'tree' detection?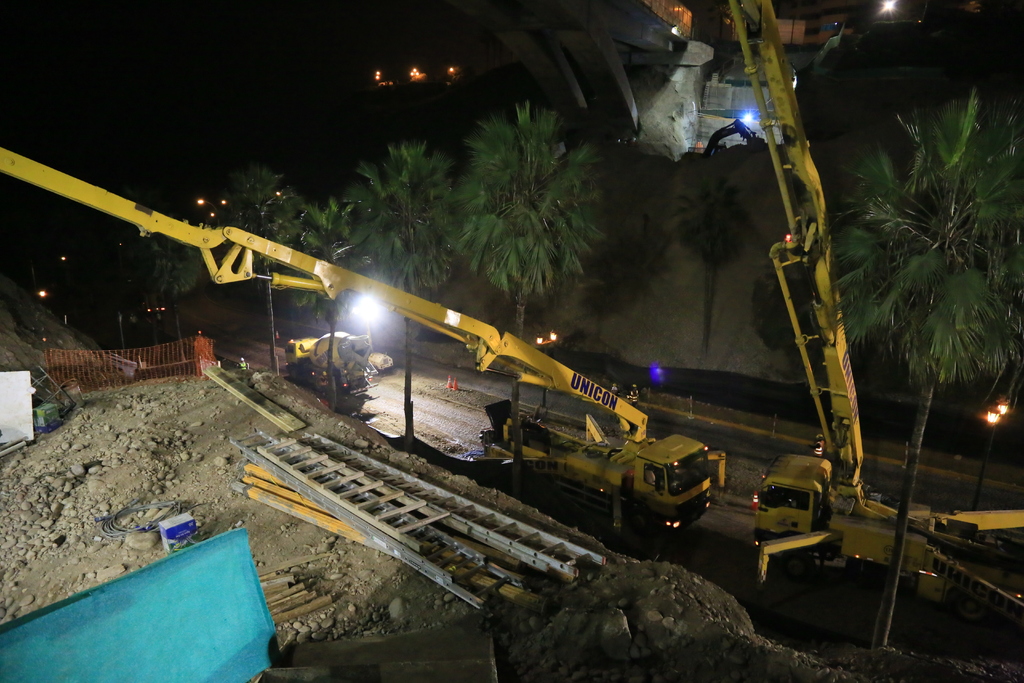
(x1=454, y1=98, x2=611, y2=473)
